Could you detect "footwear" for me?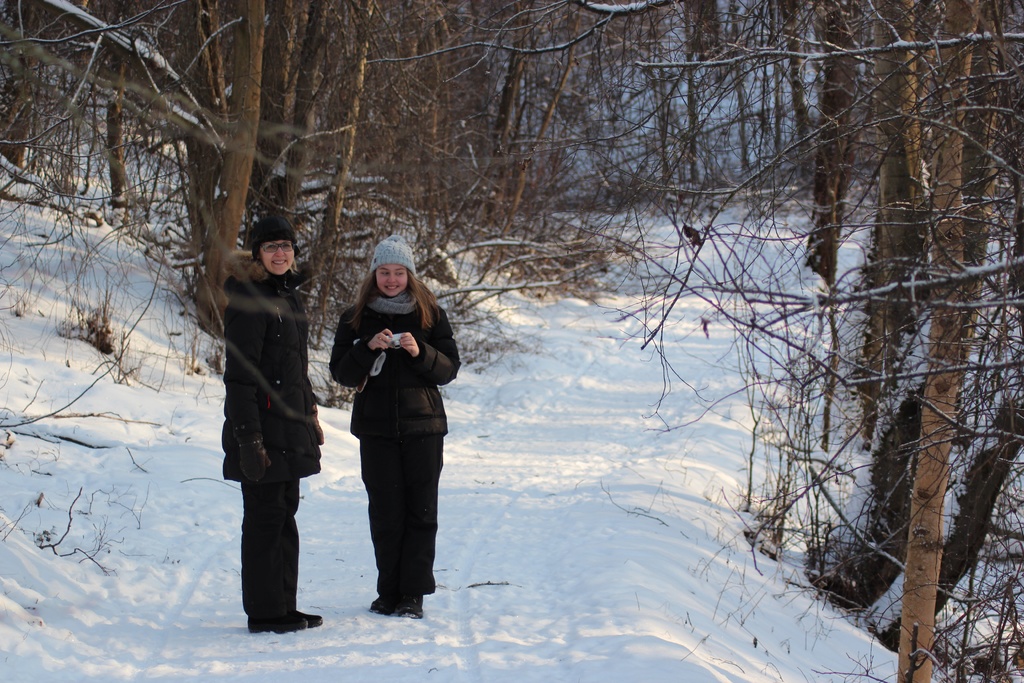
Detection result: pyautogui.locateOnScreen(274, 609, 324, 627).
